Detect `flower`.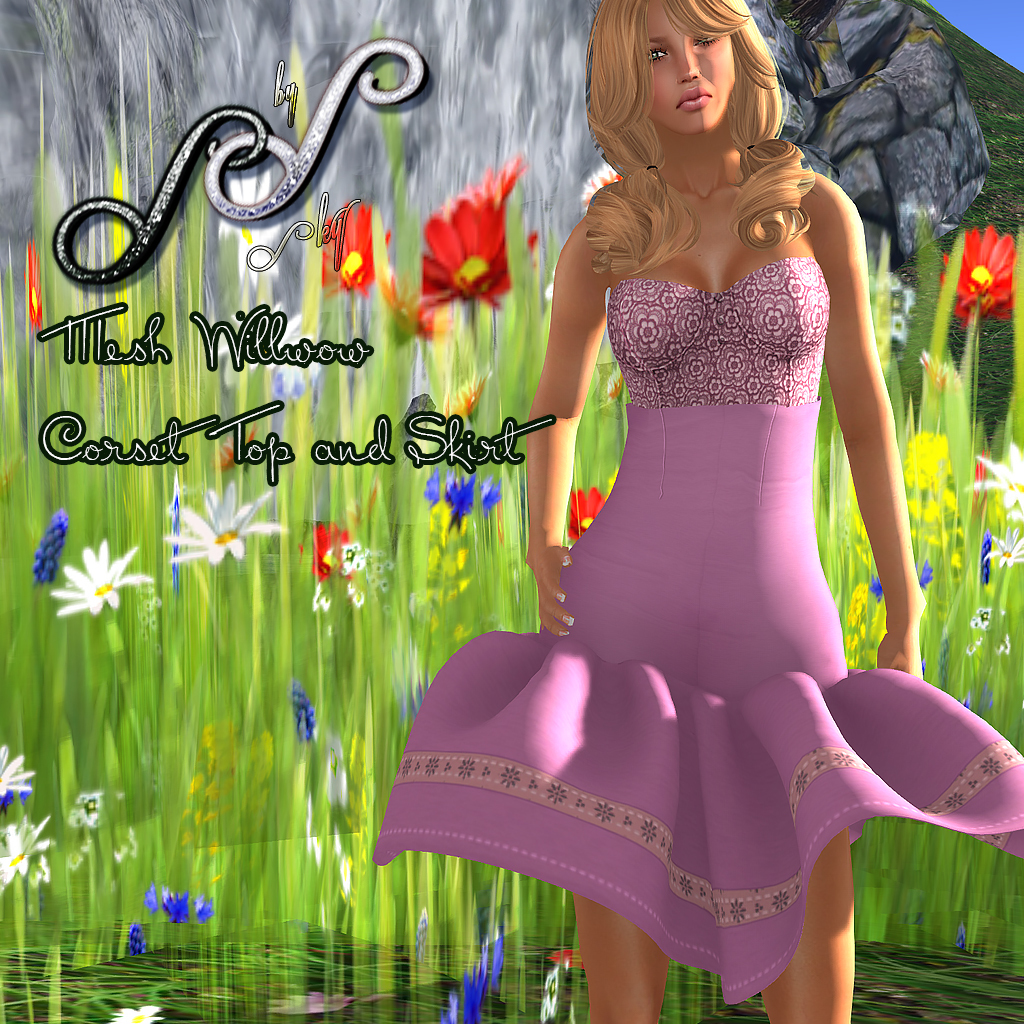
Detected at [x1=264, y1=696, x2=320, y2=755].
